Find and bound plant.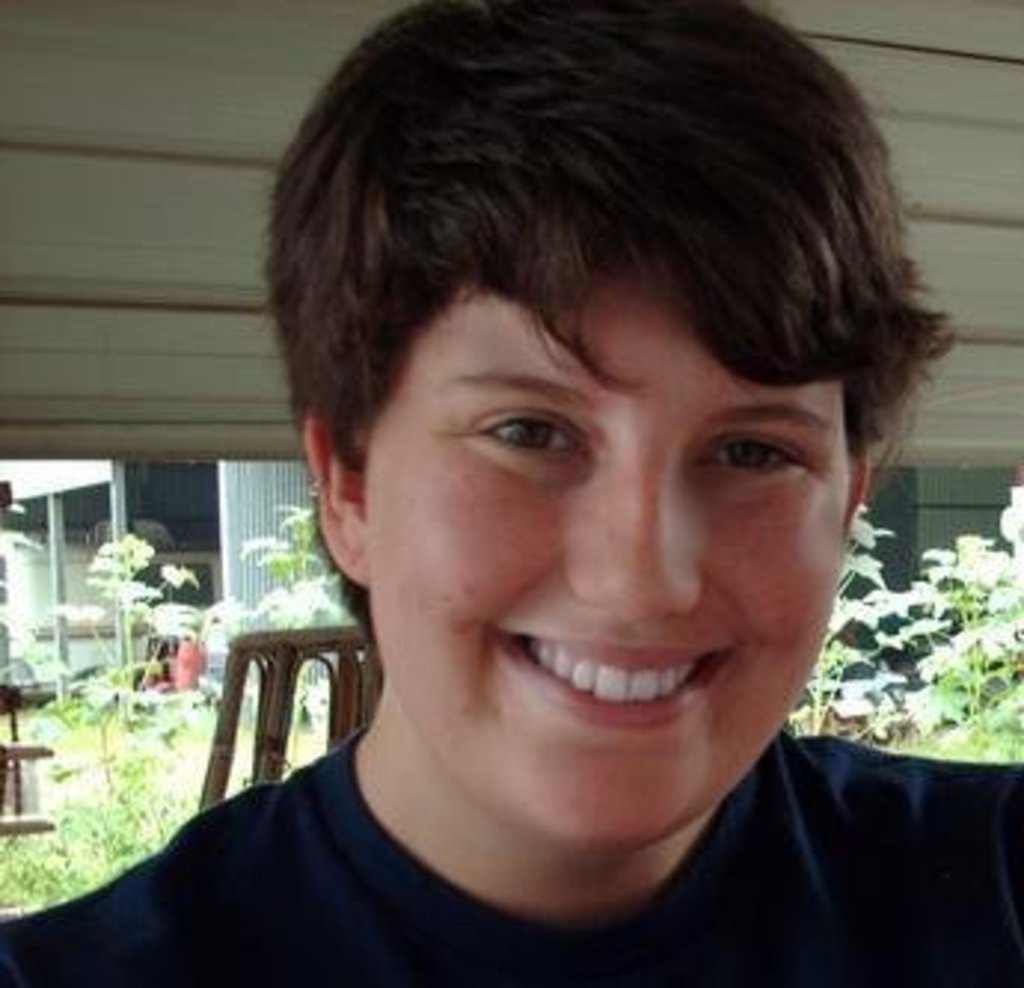
Bound: x1=47, y1=525, x2=234, y2=771.
